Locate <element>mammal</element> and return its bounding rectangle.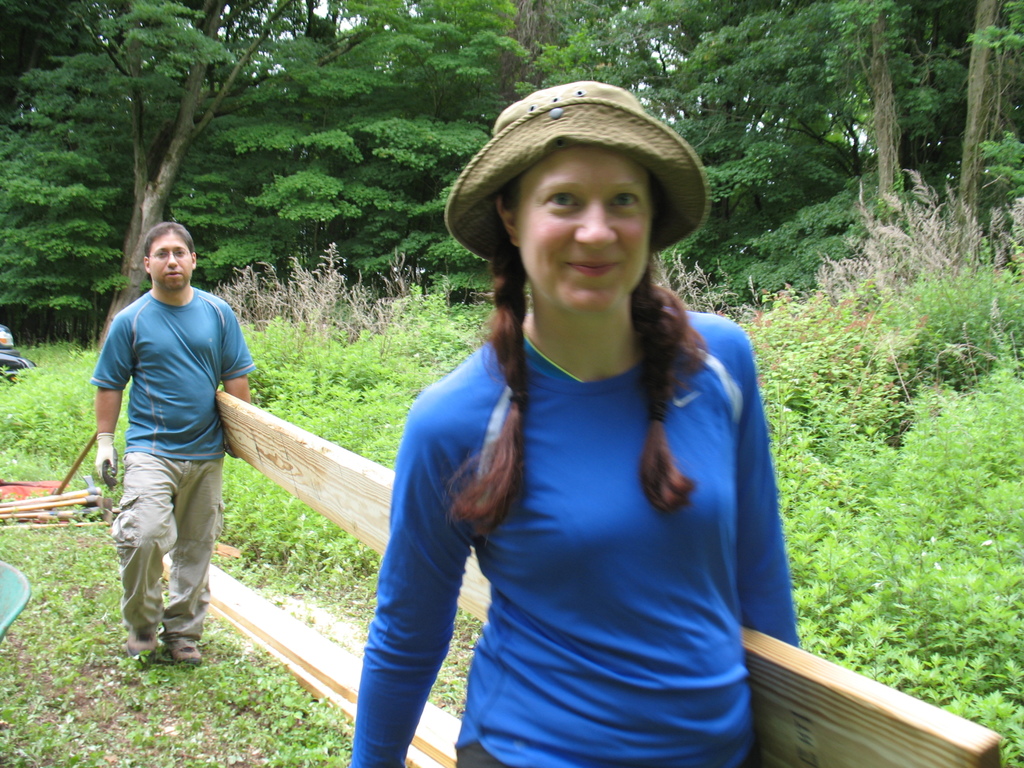
[x1=357, y1=74, x2=822, y2=767].
